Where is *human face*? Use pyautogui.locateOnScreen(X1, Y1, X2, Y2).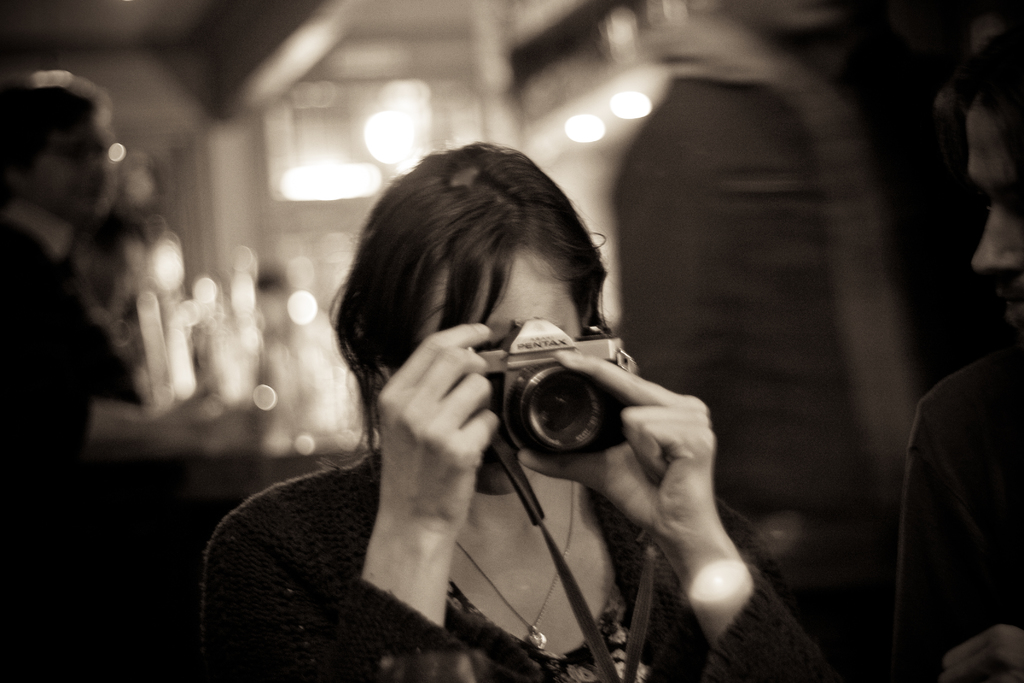
pyautogui.locateOnScreen(419, 249, 579, 495).
